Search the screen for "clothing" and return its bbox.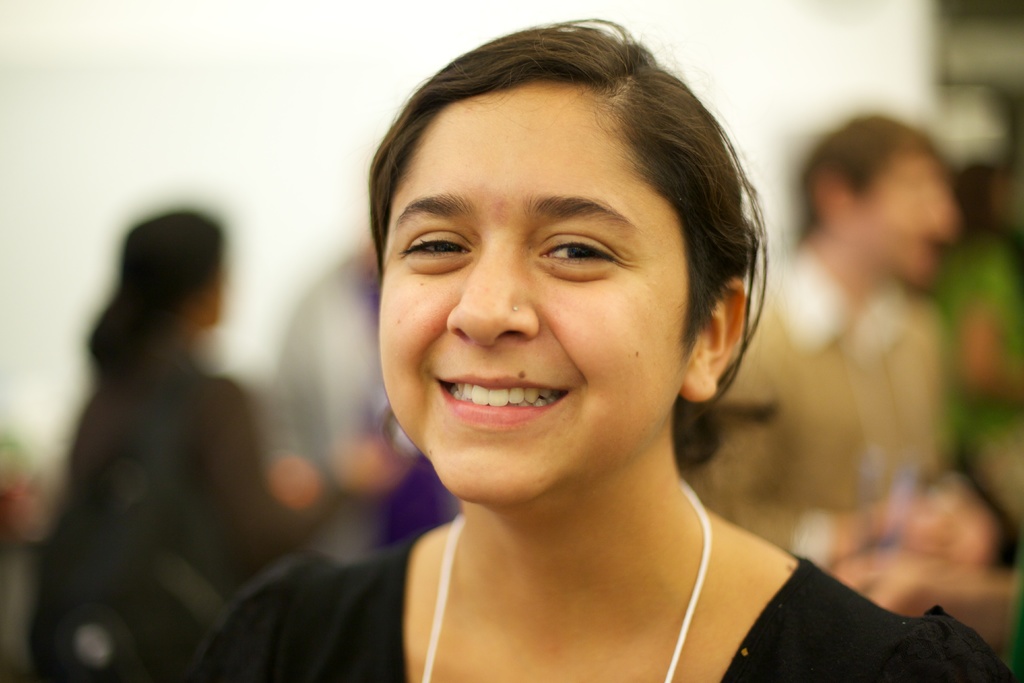
Found: select_region(24, 350, 301, 682).
